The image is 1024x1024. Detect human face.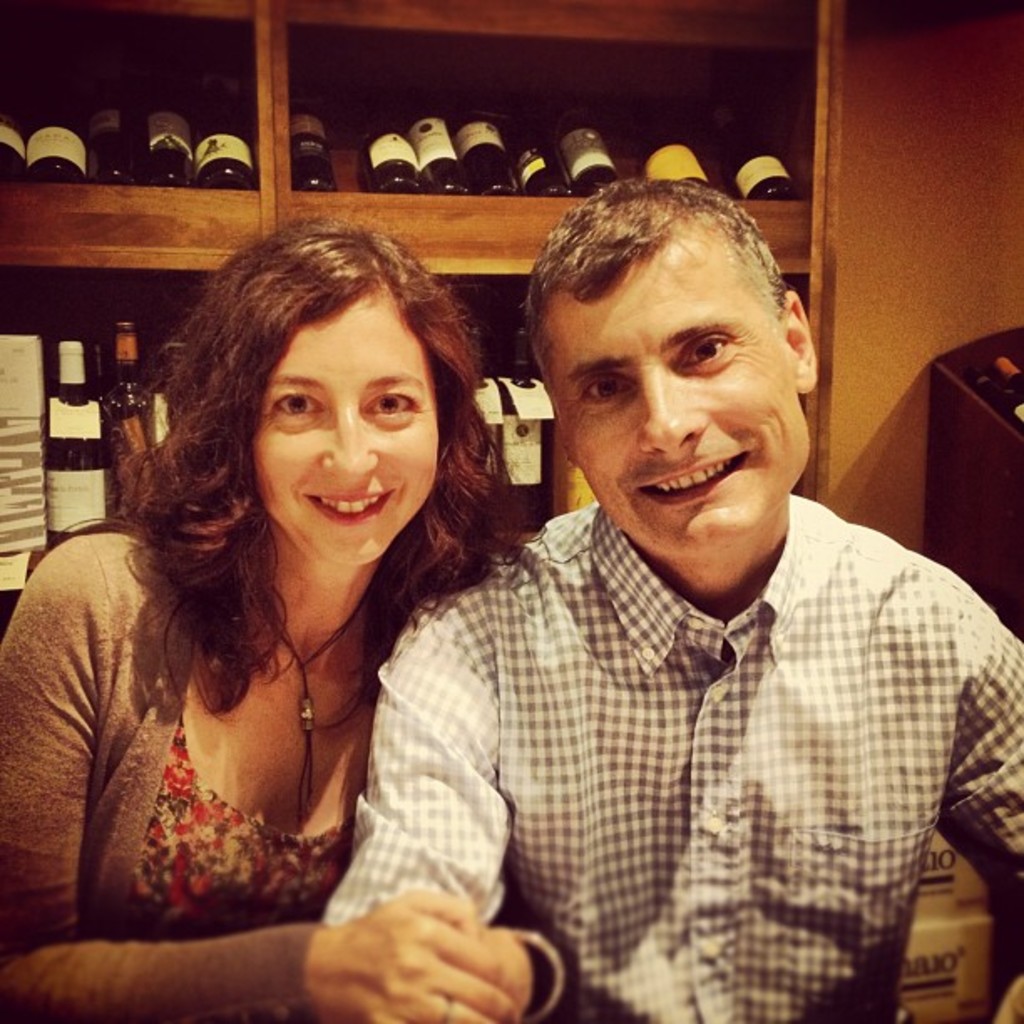
Detection: box=[544, 238, 812, 552].
